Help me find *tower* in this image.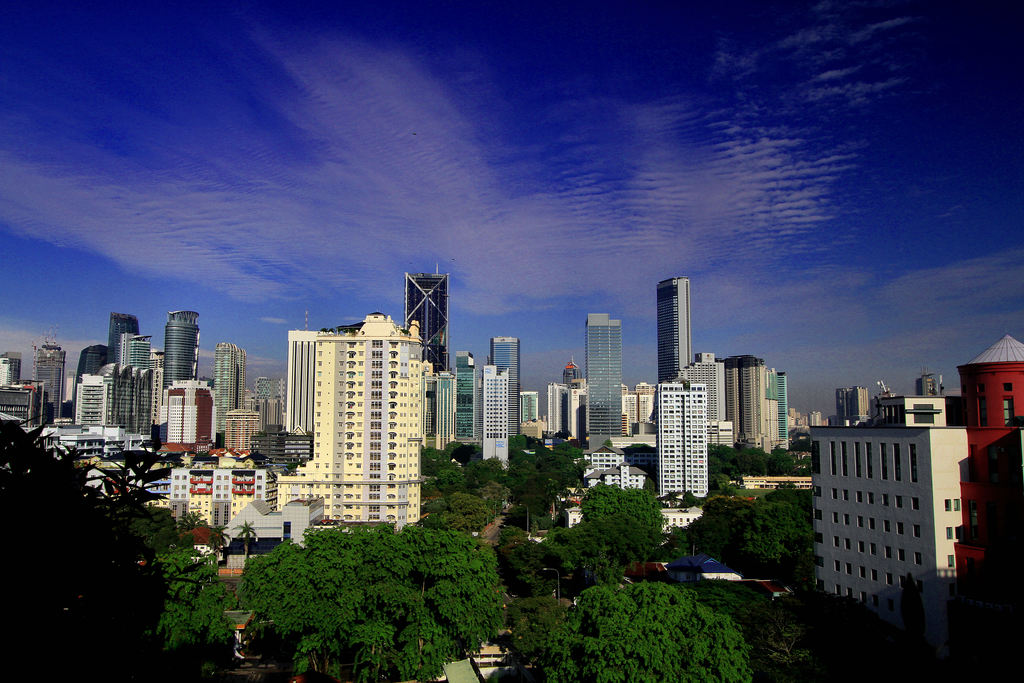
Found it: [954, 331, 1023, 428].
